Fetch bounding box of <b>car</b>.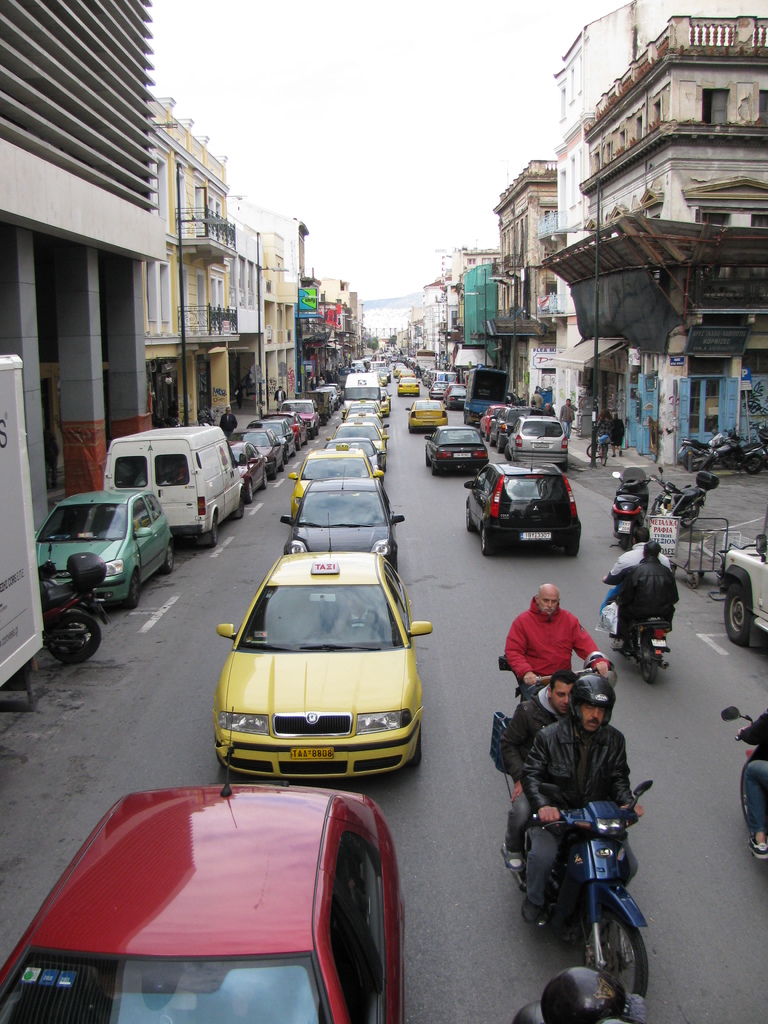
Bbox: l=381, t=385, r=391, b=408.
